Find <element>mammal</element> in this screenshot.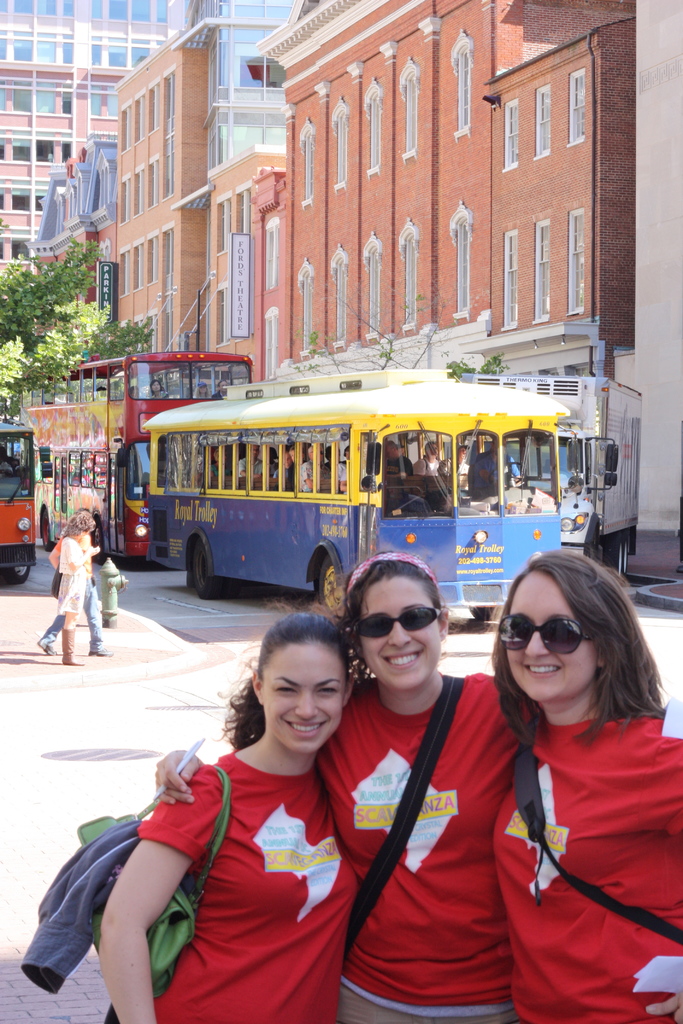
The bounding box for <element>mammal</element> is bbox=(56, 518, 96, 663).
